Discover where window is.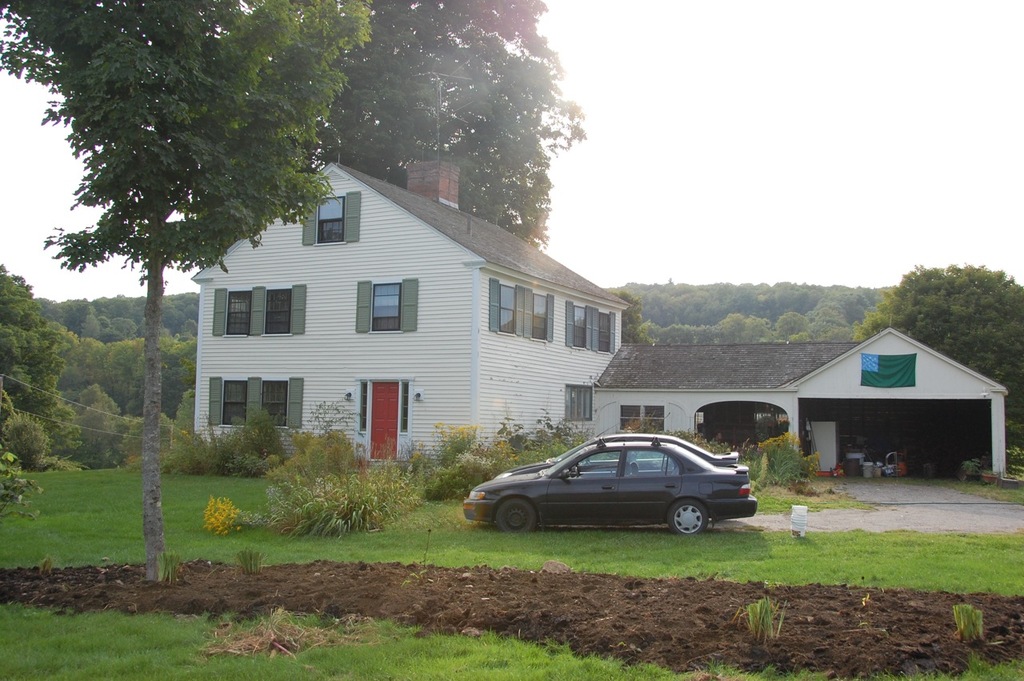
Discovered at [left=218, top=285, right=257, bottom=340].
